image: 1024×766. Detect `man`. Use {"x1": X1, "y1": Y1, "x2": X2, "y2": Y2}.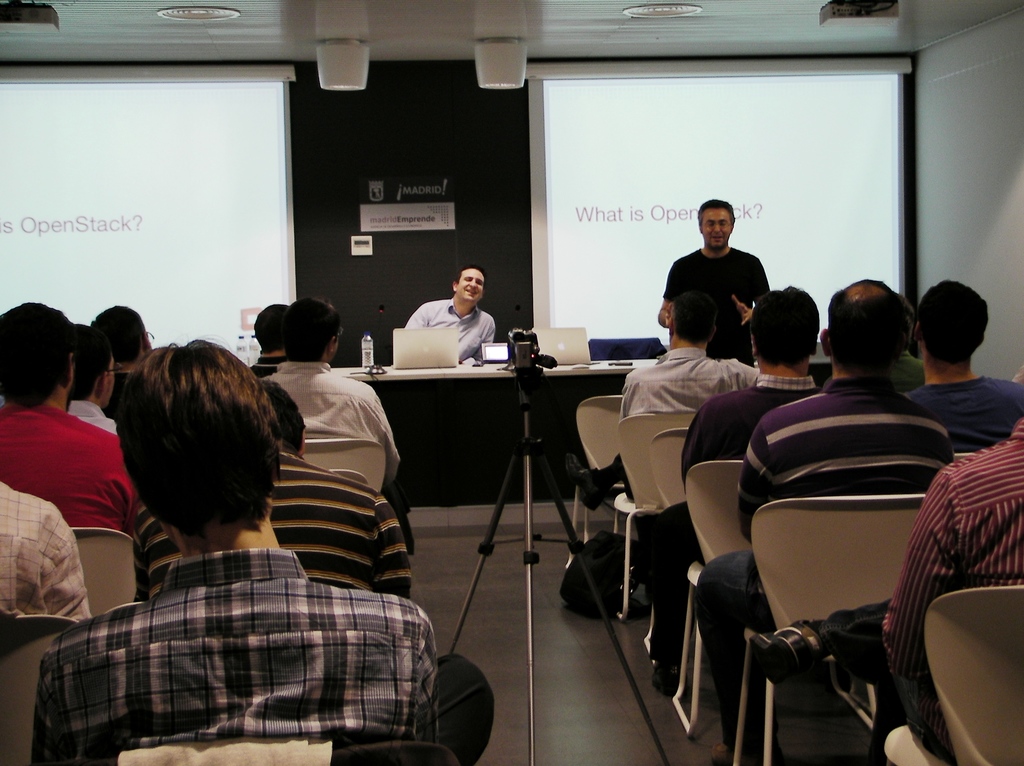
{"x1": 399, "y1": 263, "x2": 497, "y2": 365}.
